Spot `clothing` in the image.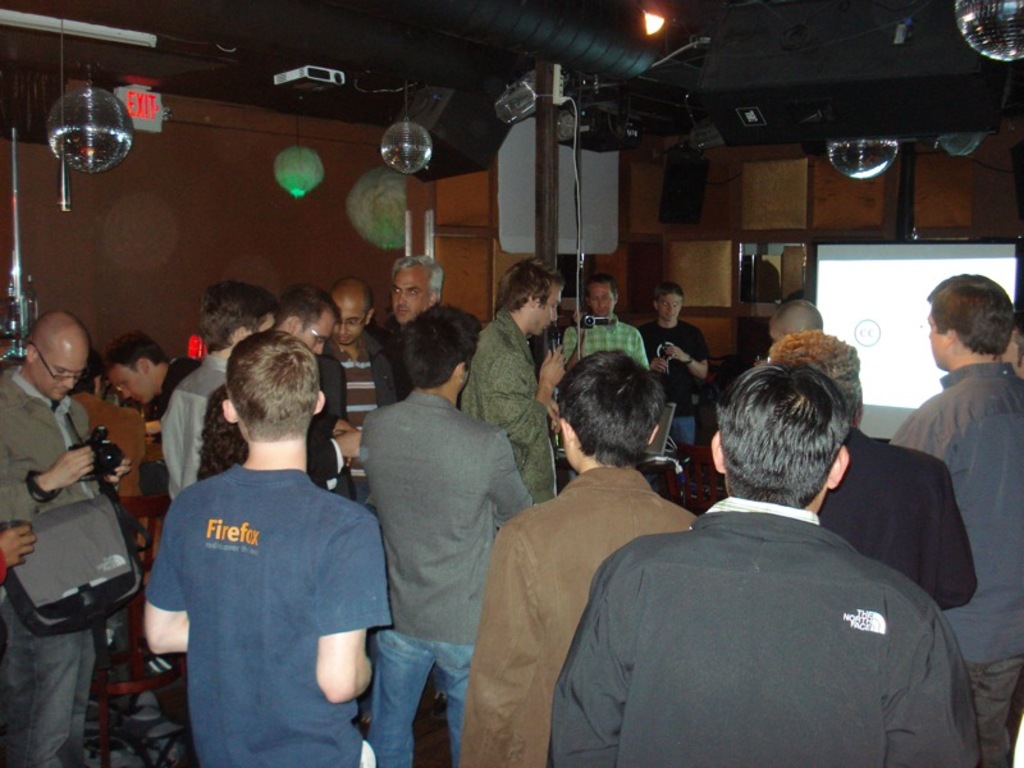
`clothing` found at 73 387 142 521.
